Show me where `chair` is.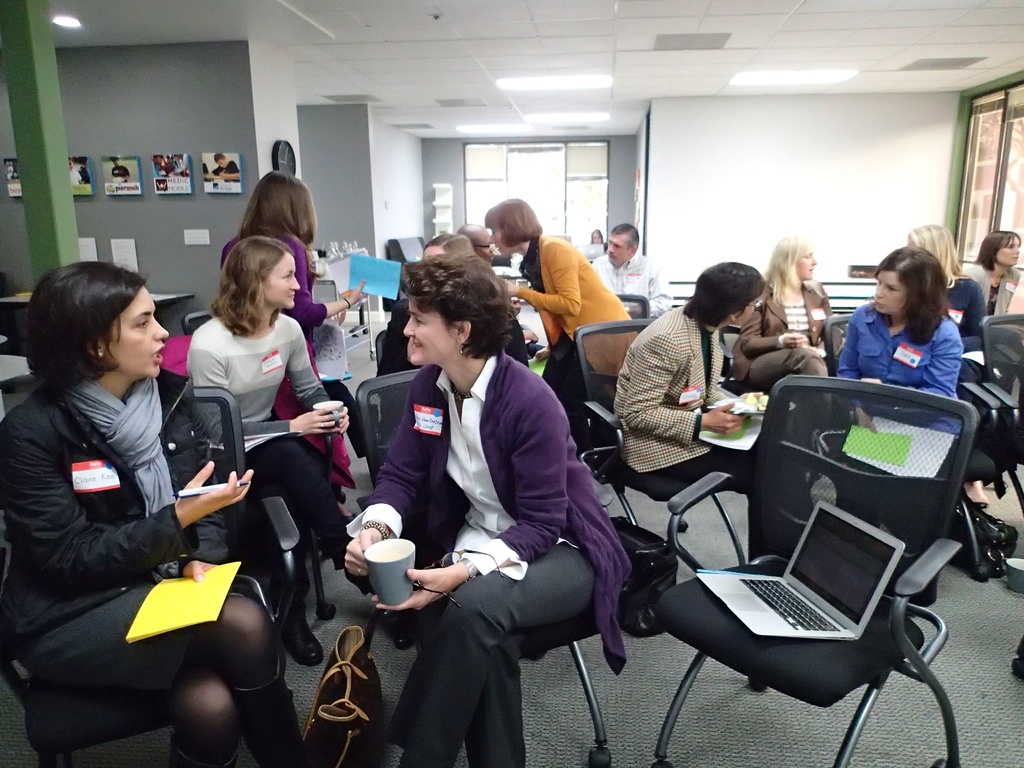
`chair` is at 616:294:650:322.
